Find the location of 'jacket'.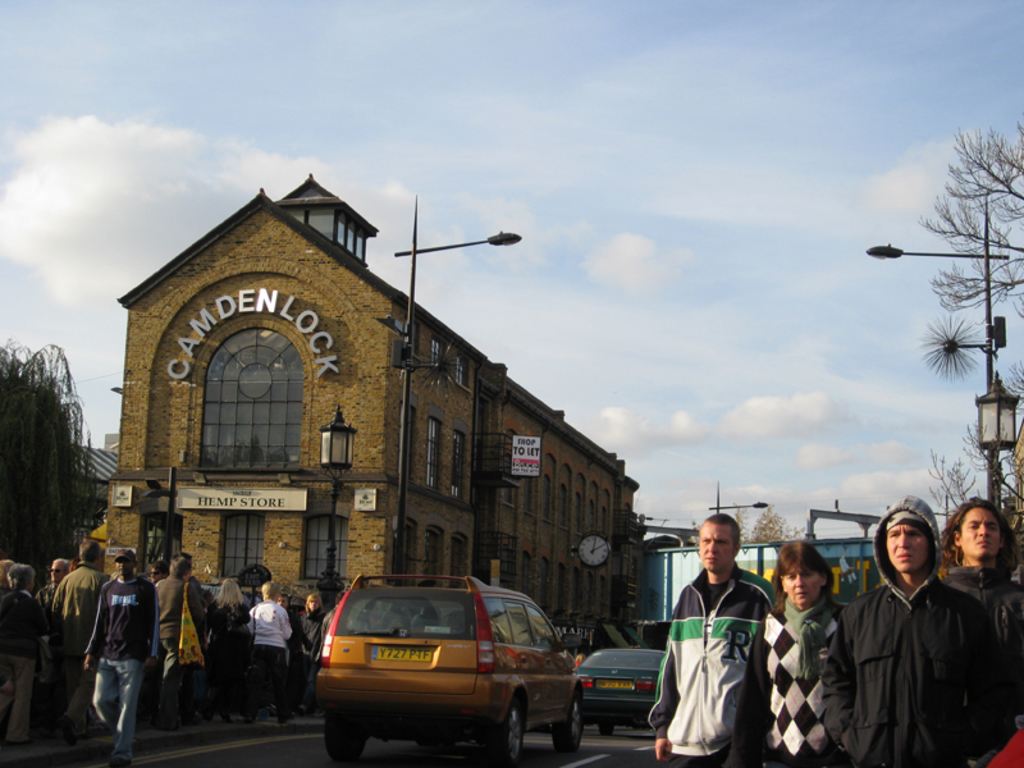
Location: rect(46, 561, 110, 662).
